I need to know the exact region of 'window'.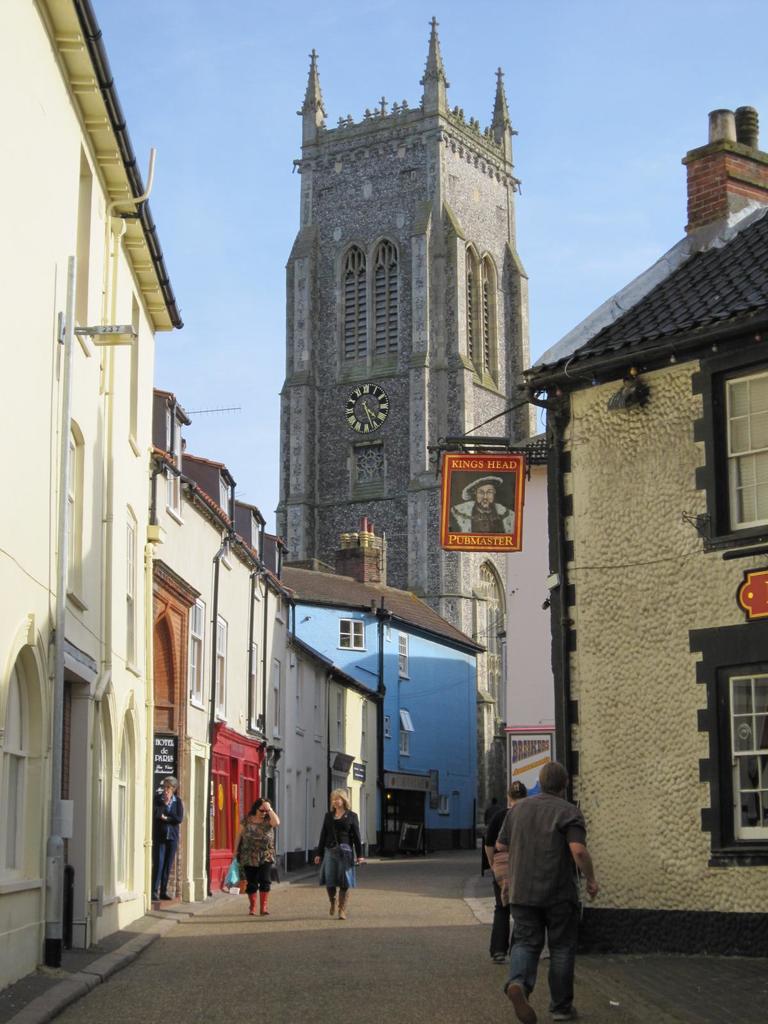
Region: <bbox>91, 672, 114, 896</bbox>.
